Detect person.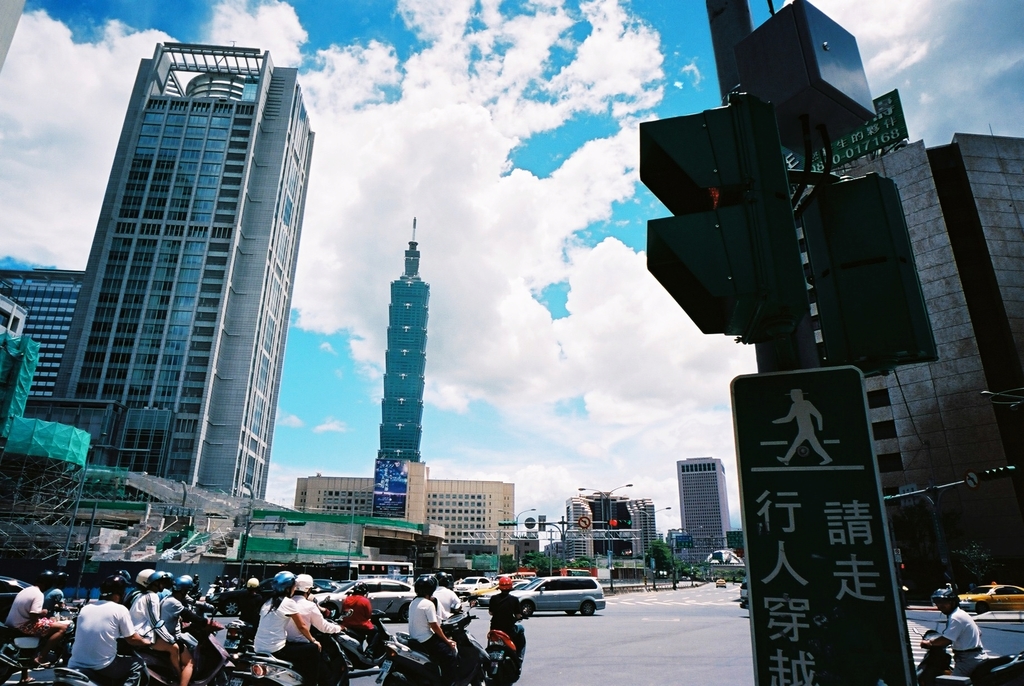
Detected at (926,586,991,665).
